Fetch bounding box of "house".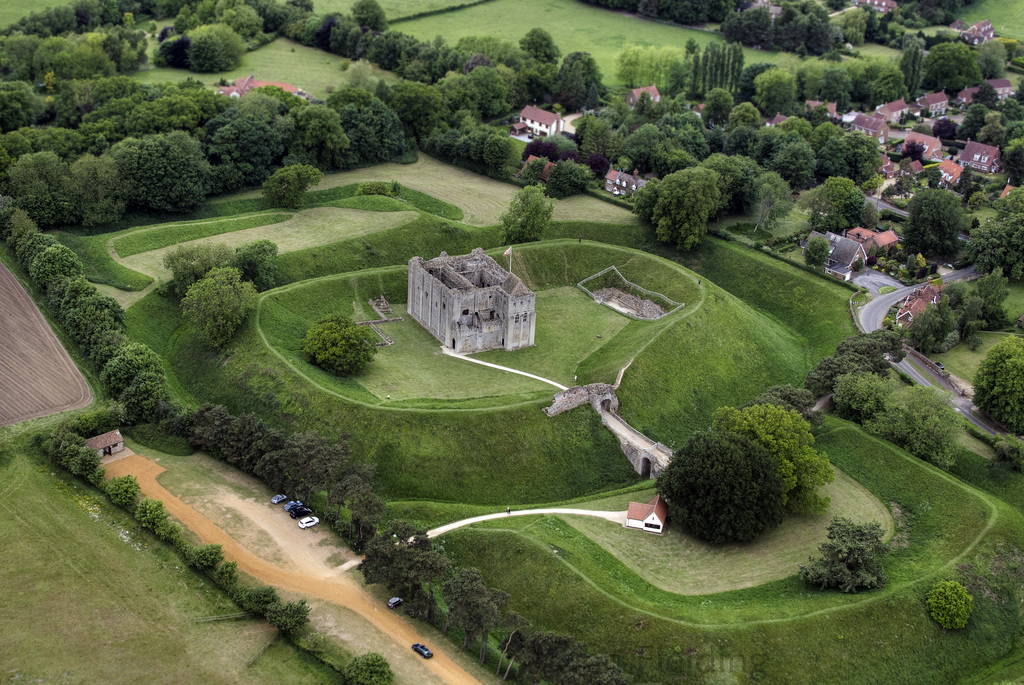
Bbox: 225, 77, 292, 104.
